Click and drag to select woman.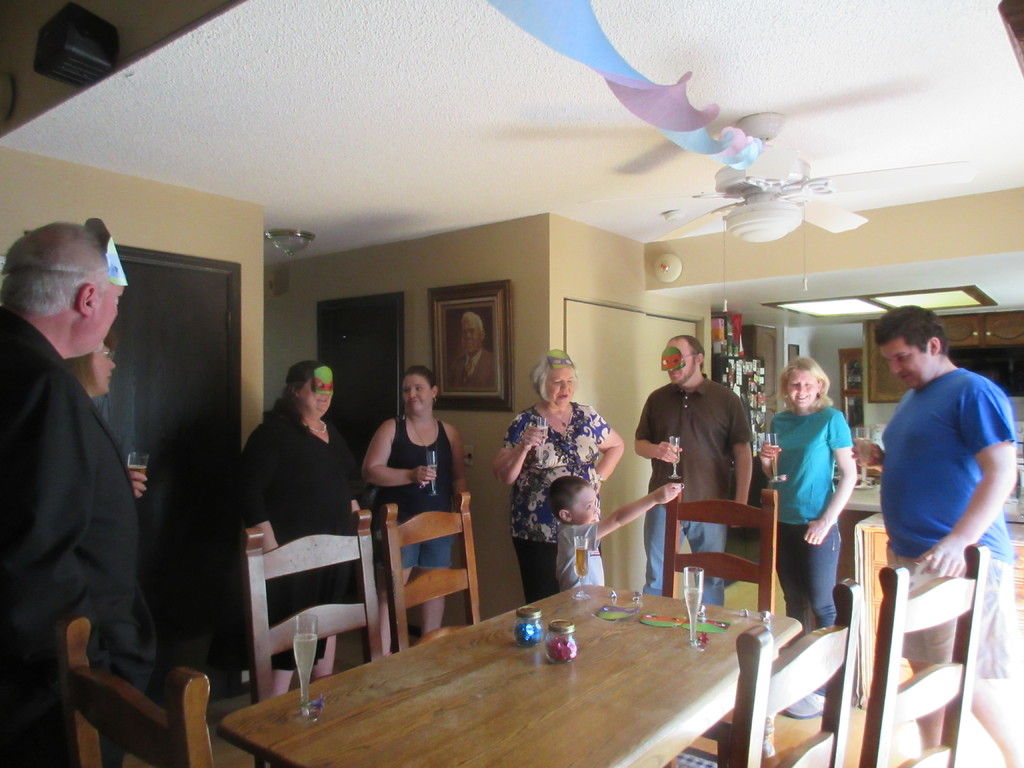
Selection: rect(501, 358, 621, 588).
